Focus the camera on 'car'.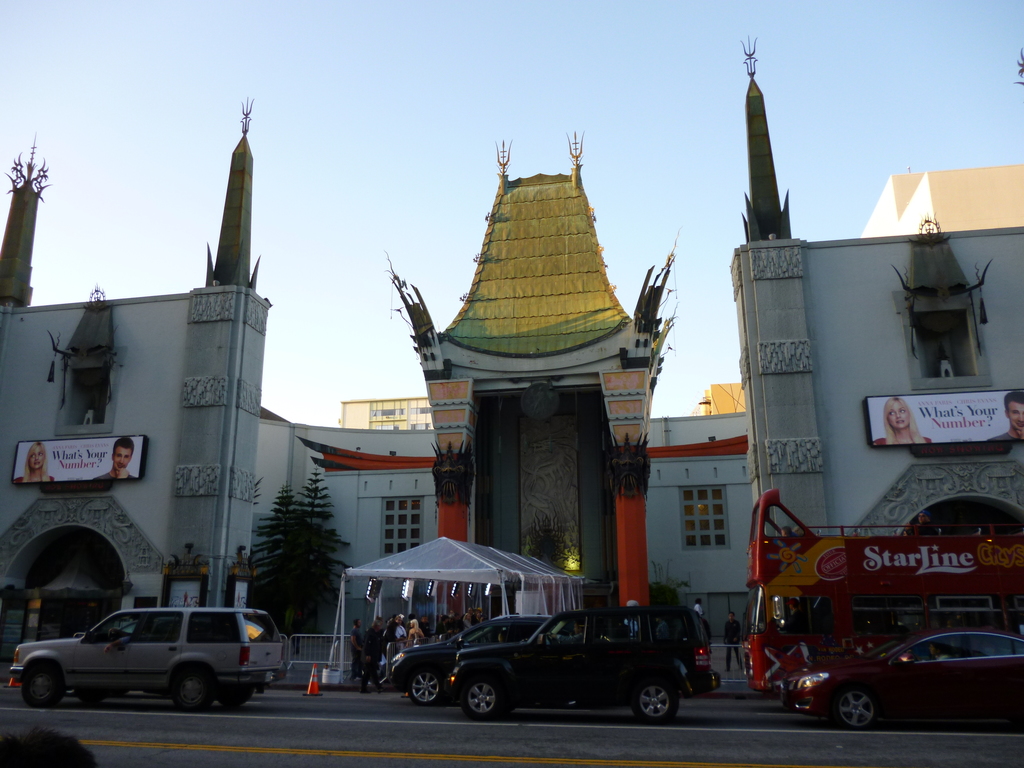
Focus region: {"x1": 15, "y1": 605, "x2": 279, "y2": 720}.
